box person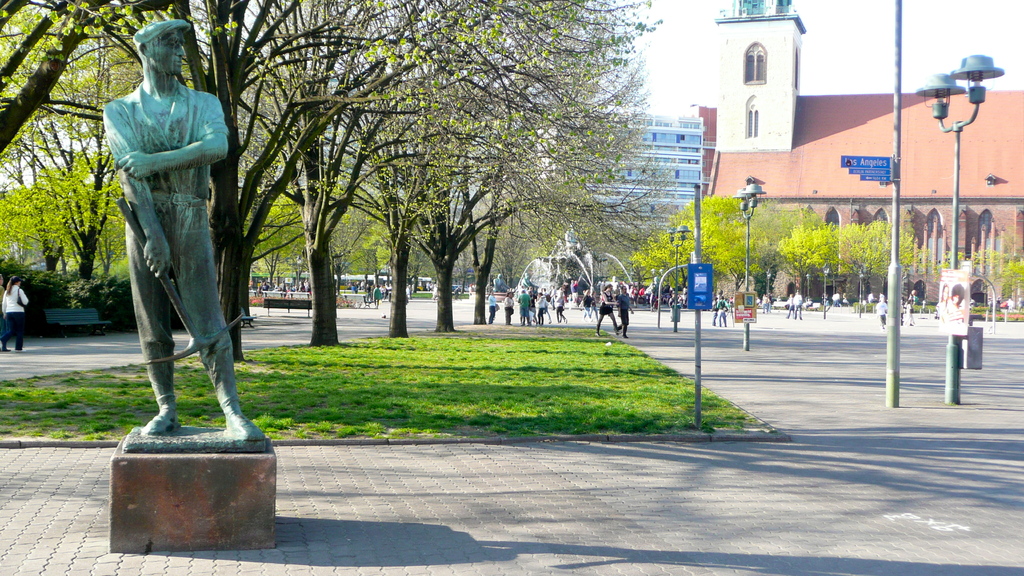
x1=484 y1=291 x2=495 y2=323
